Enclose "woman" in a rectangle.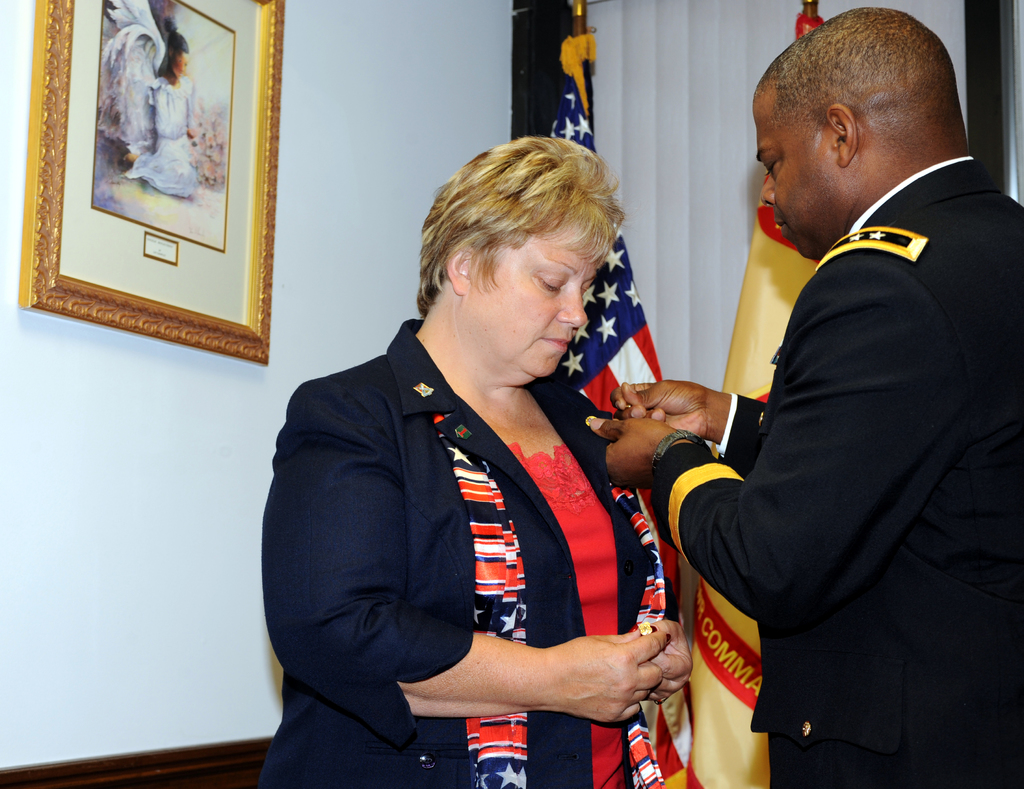
BBox(271, 146, 679, 781).
